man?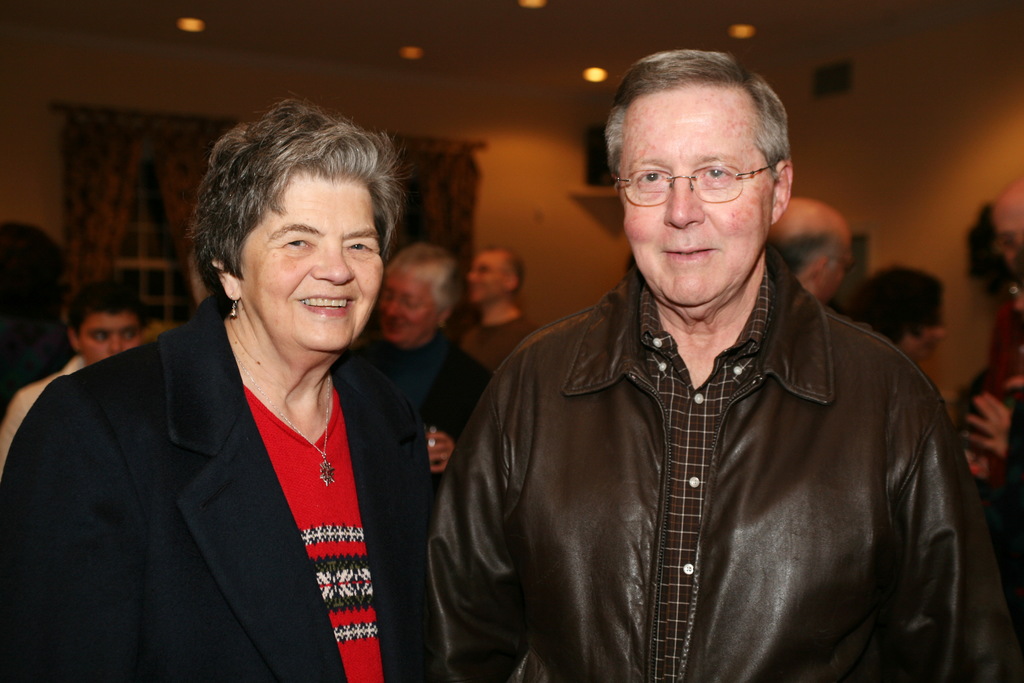
<region>767, 197, 851, 308</region>
